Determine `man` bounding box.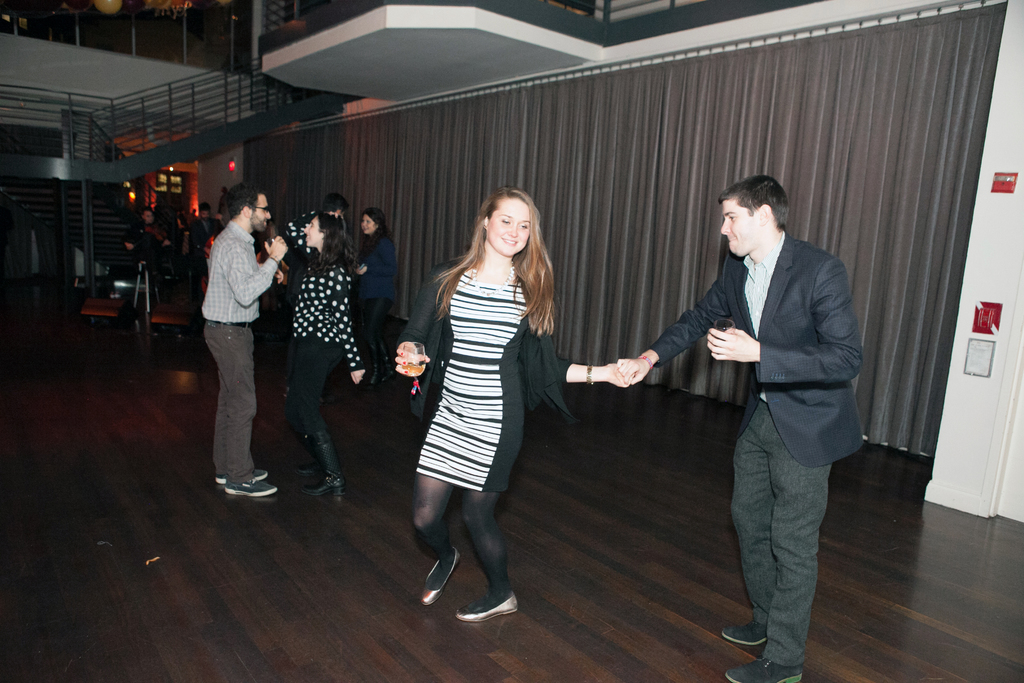
Determined: (left=673, top=170, right=878, bottom=673).
